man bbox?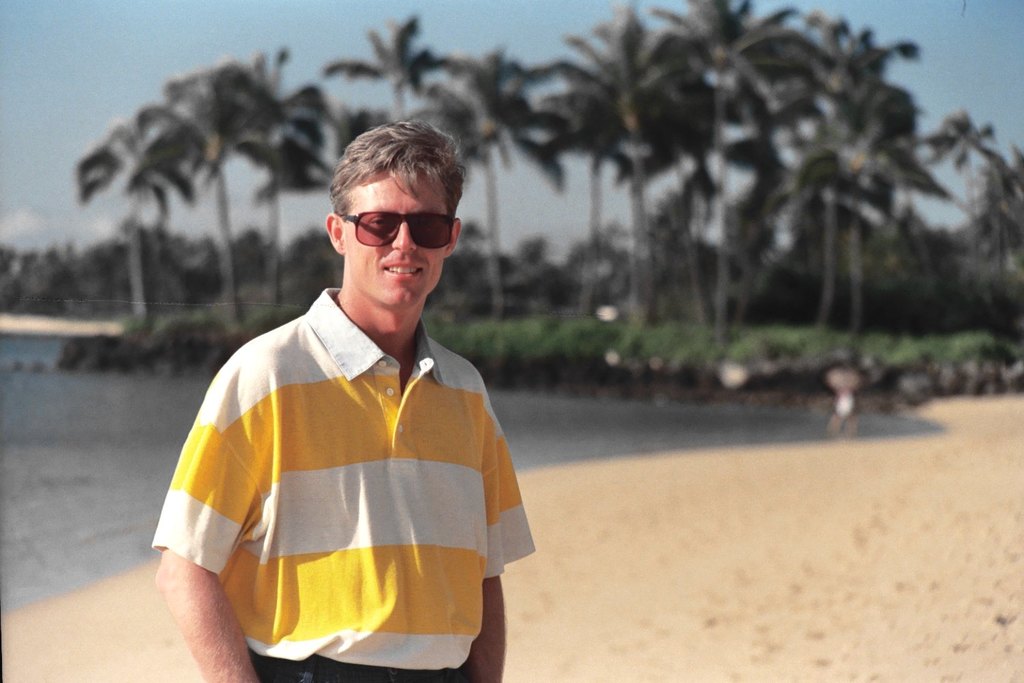
[156, 131, 543, 678]
